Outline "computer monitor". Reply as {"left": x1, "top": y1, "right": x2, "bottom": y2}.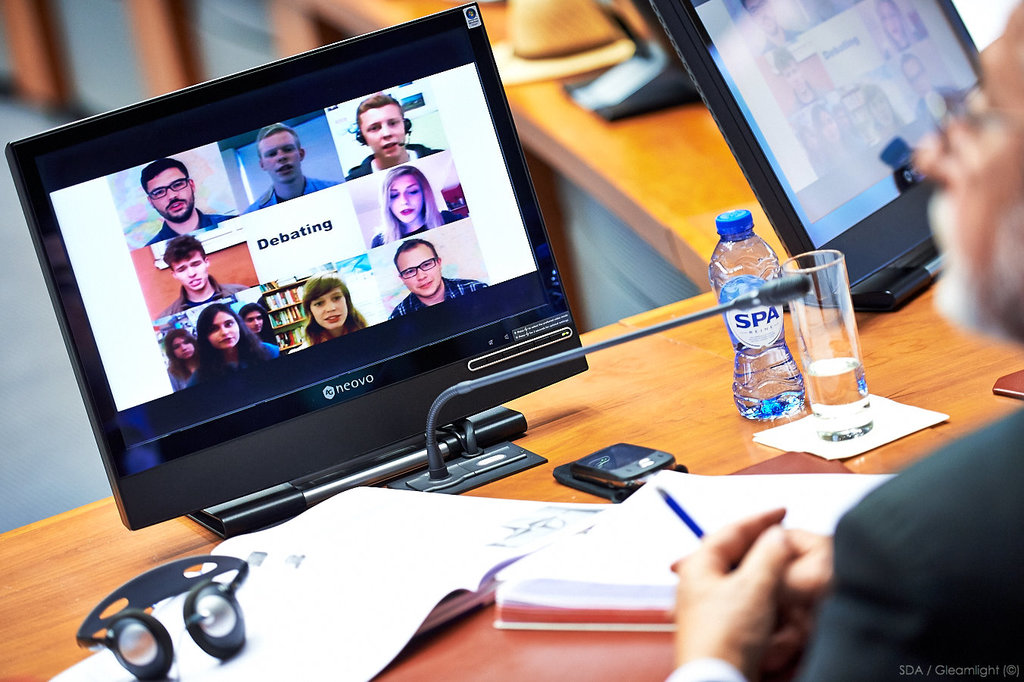
{"left": 645, "top": 0, "right": 992, "bottom": 315}.
